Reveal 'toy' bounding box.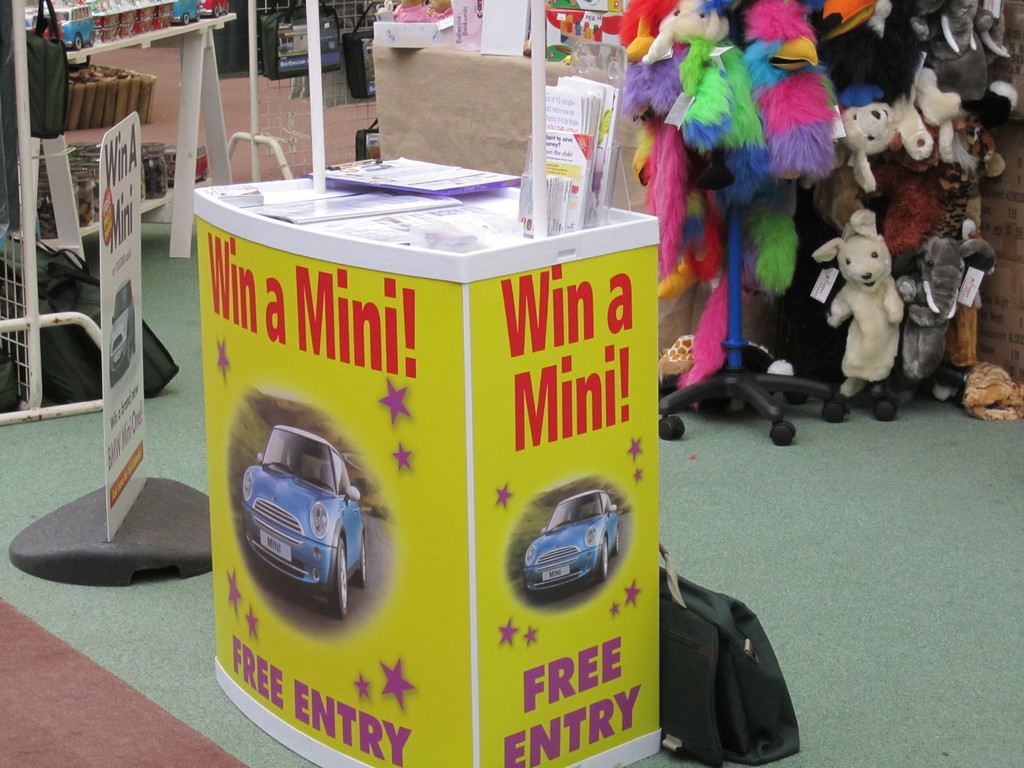
Revealed: (x1=827, y1=0, x2=881, y2=101).
